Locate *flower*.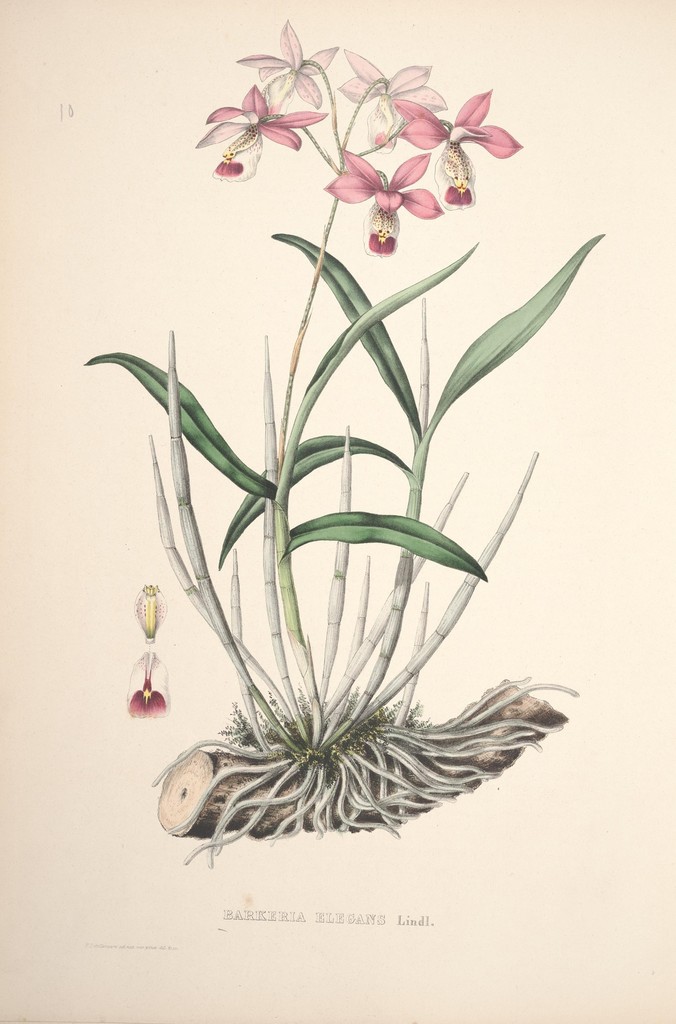
Bounding box: {"left": 250, "top": 21, "right": 334, "bottom": 106}.
